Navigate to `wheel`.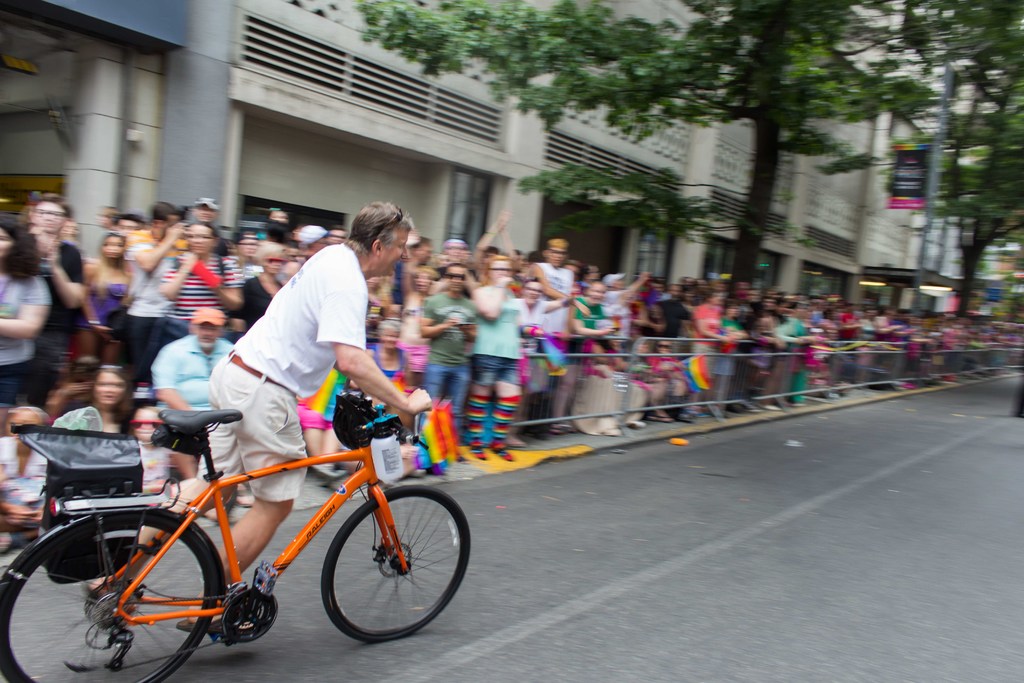
Navigation target: locate(0, 507, 216, 682).
